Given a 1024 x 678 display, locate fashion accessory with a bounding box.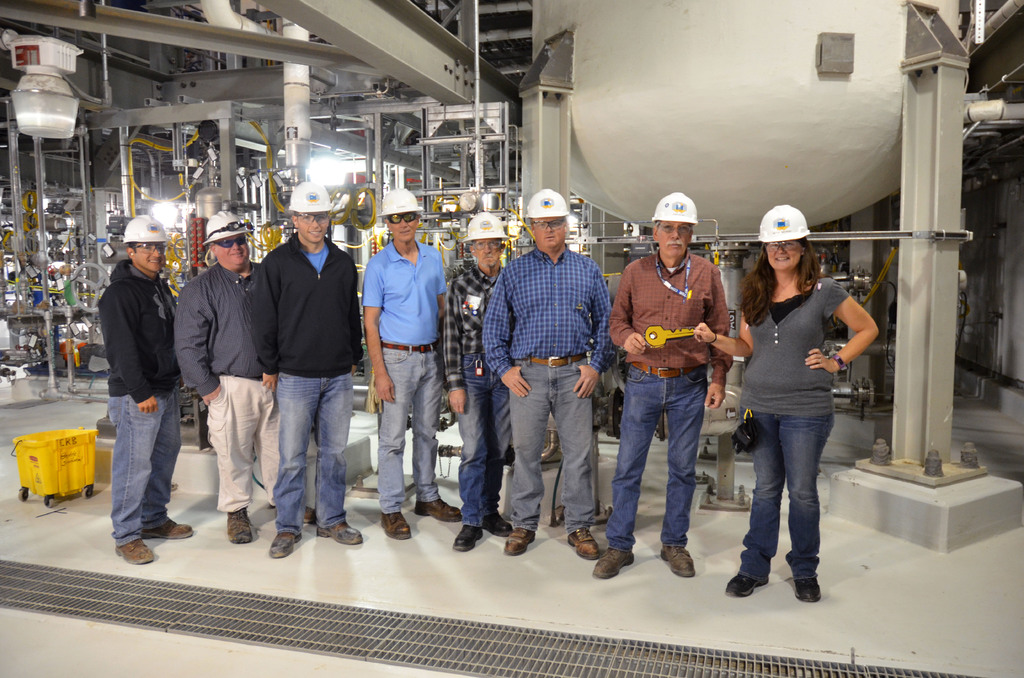
Located: region(763, 241, 797, 250).
